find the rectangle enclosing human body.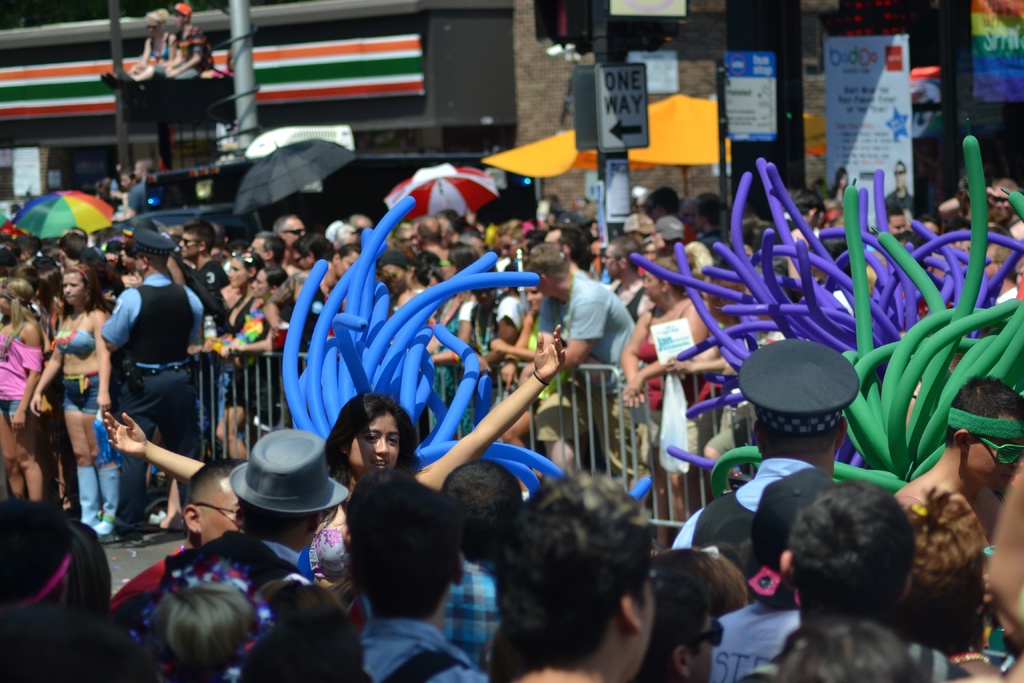
<box>349,210,369,242</box>.
